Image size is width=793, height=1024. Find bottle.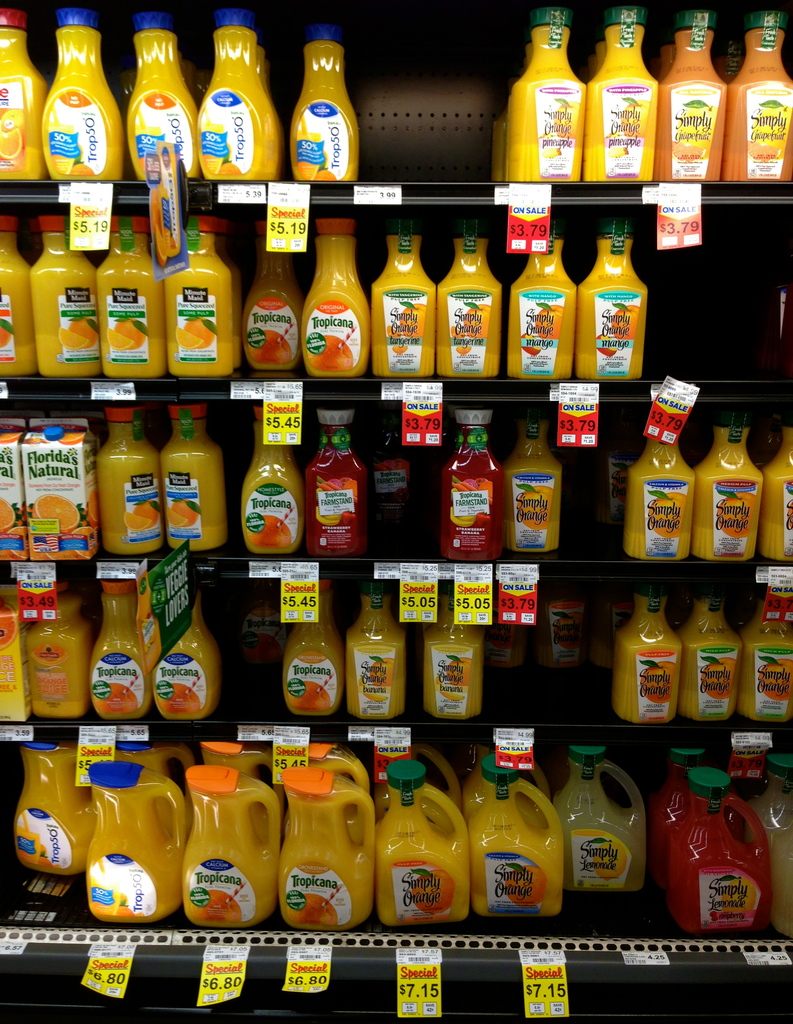
164,214,249,376.
